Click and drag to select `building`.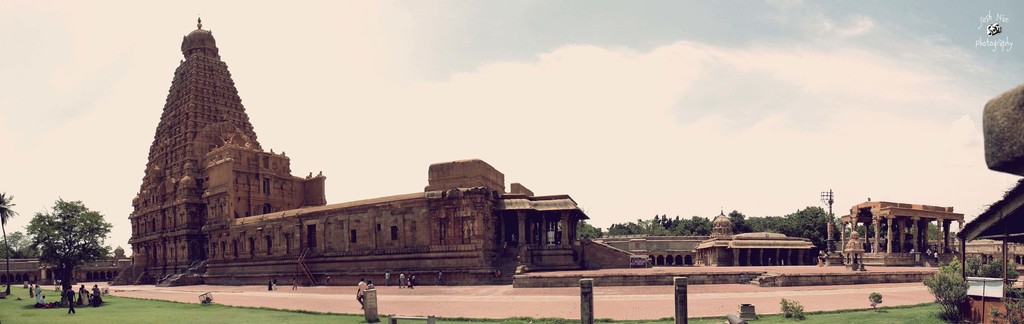
Selection: pyautogui.locateOnScreen(602, 205, 817, 268).
